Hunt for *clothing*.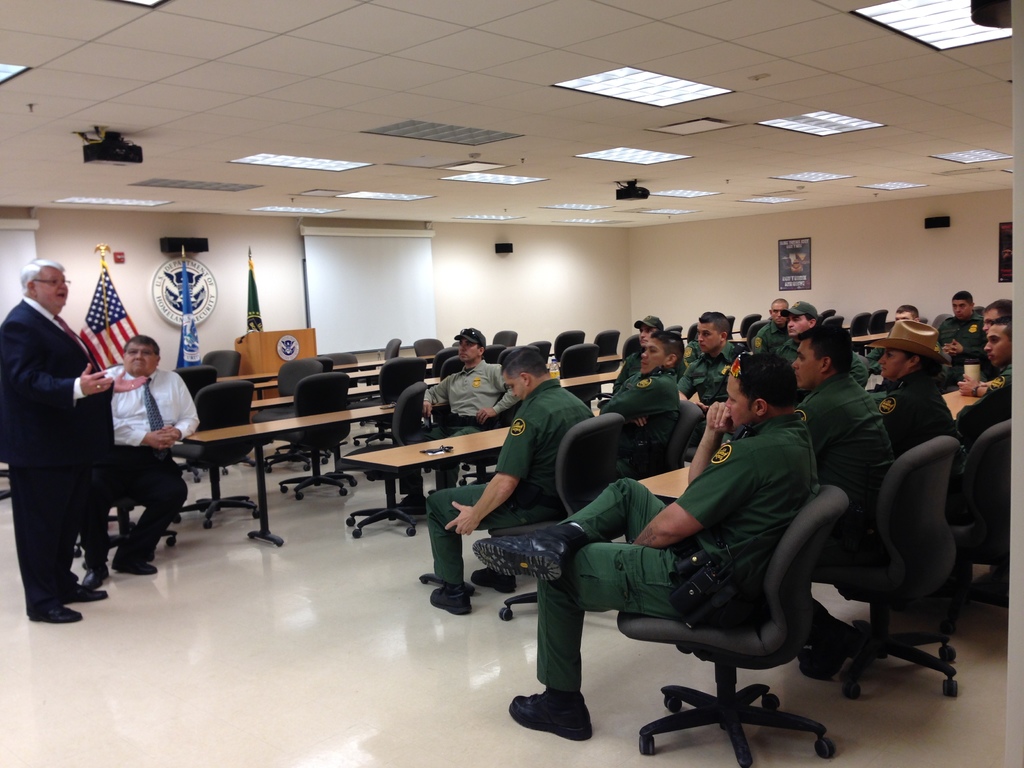
Hunted down at {"left": 446, "top": 376, "right": 614, "bottom": 586}.
